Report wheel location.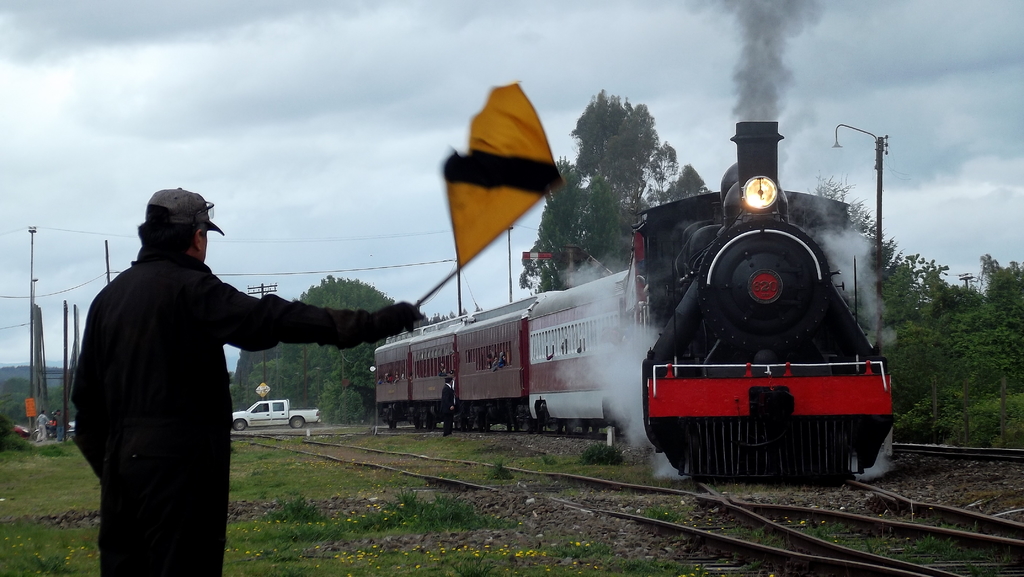
Report: <bbox>580, 428, 587, 433</bbox>.
